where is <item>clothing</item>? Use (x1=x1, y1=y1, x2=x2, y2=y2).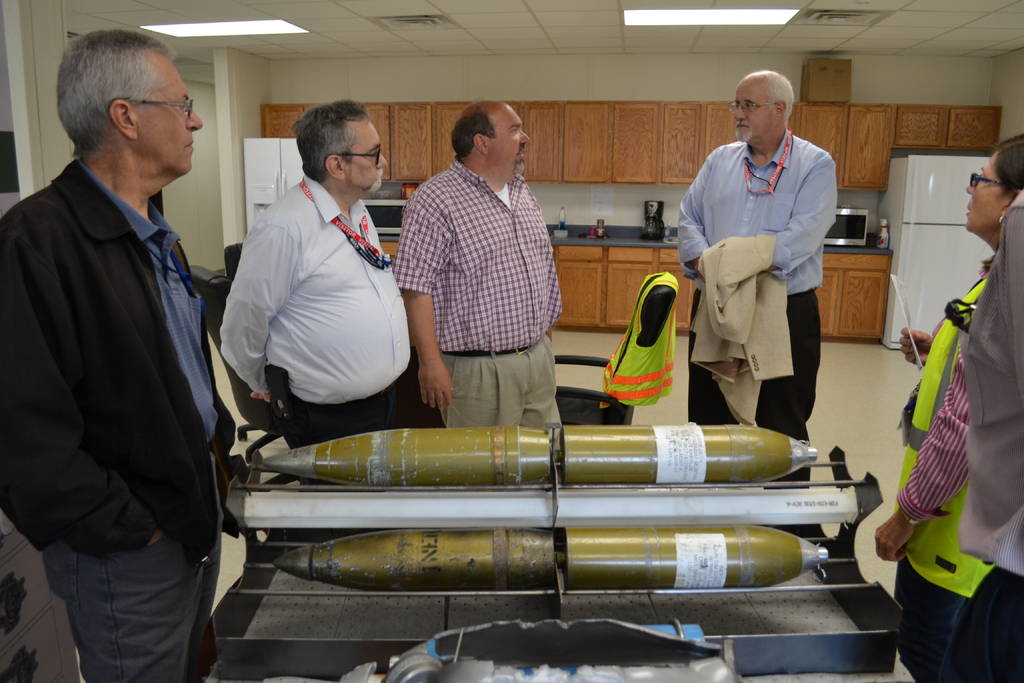
(x1=0, y1=157, x2=242, y2=682).
